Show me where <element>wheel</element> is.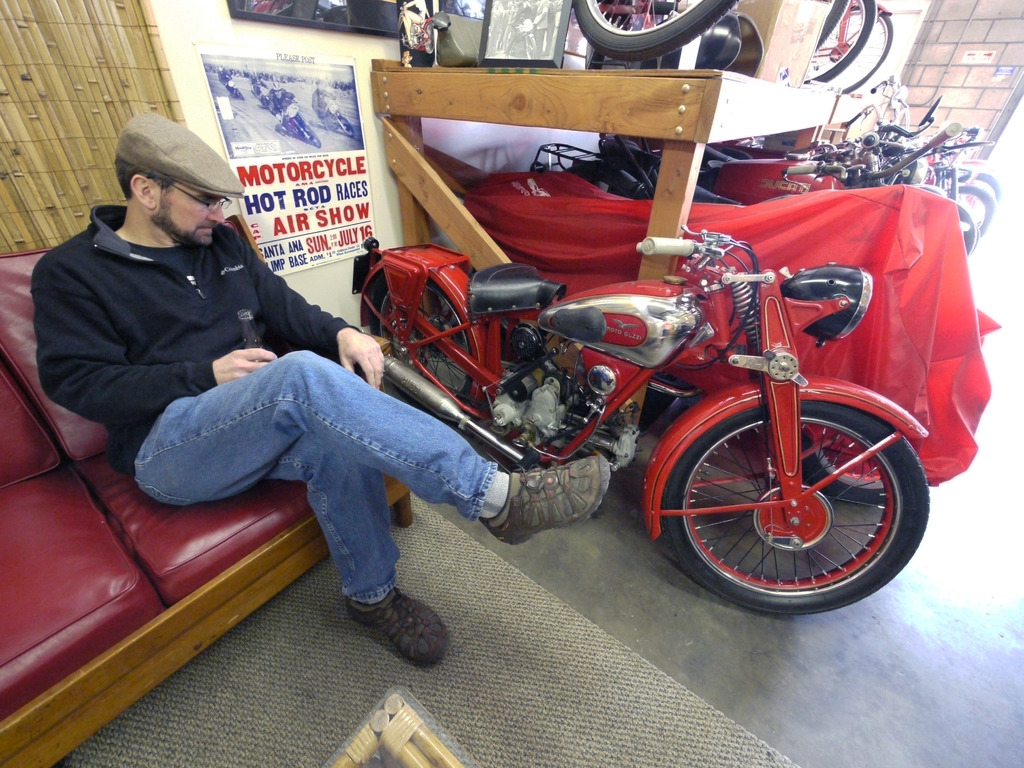
<element>wheel</element> is at 804,431,886,505.
